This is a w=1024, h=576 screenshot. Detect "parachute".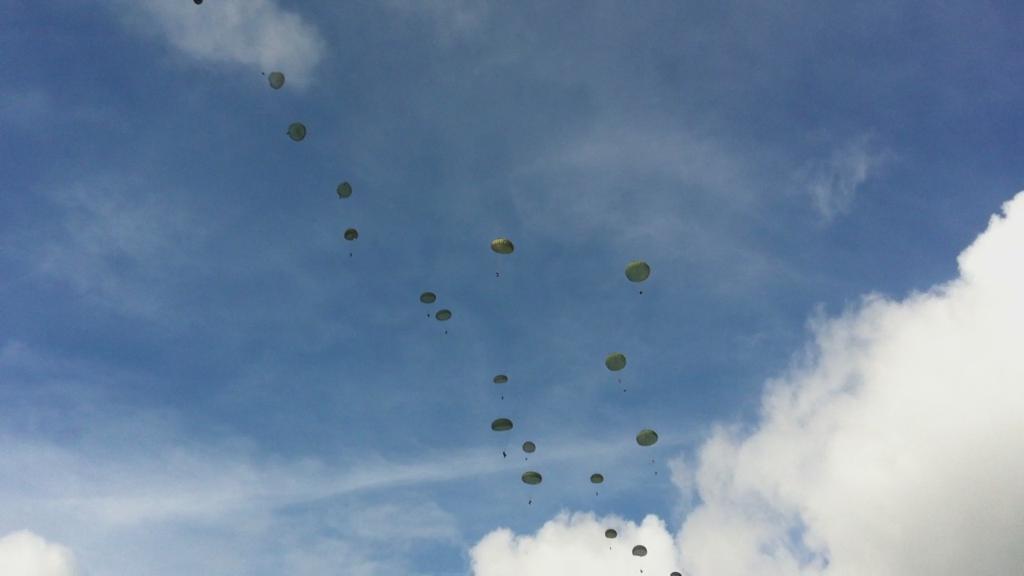
602:352:630:398.
